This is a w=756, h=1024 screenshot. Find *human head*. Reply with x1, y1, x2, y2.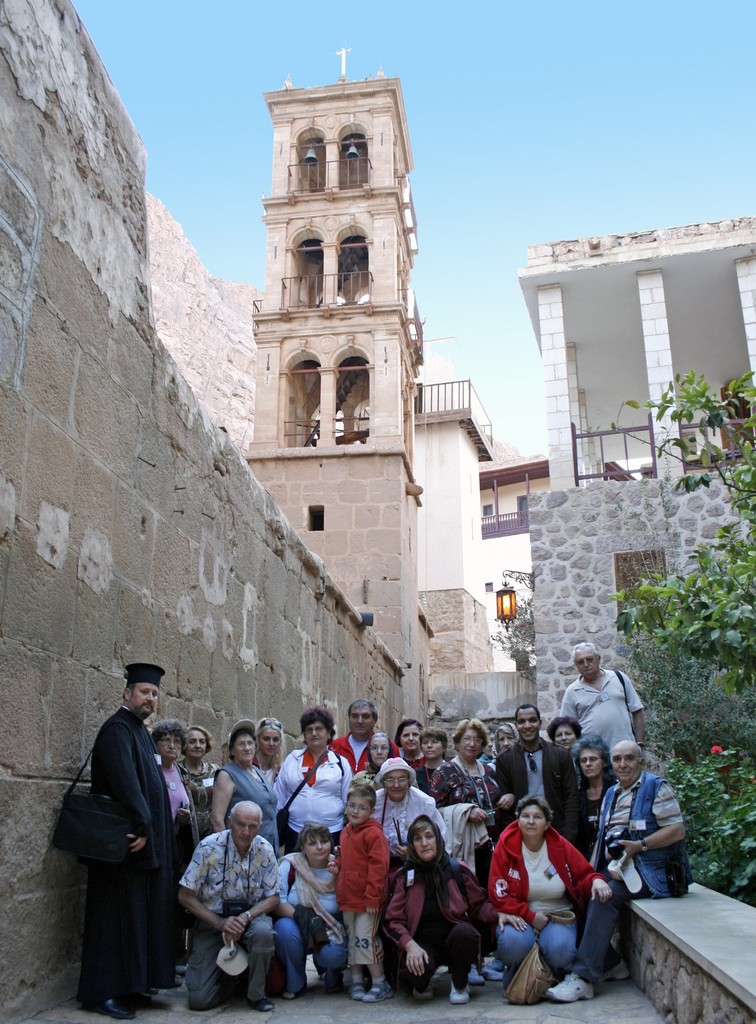
402, 819, 442, 861.
